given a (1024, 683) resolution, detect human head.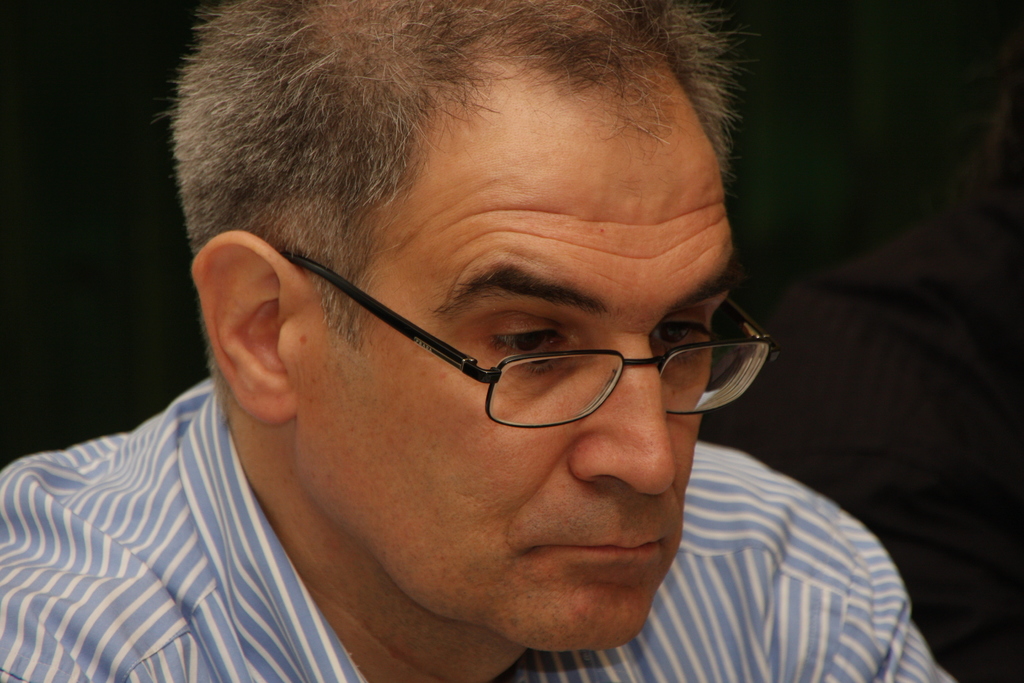
<bbox>184, 26, 774, 590</bbox>.
